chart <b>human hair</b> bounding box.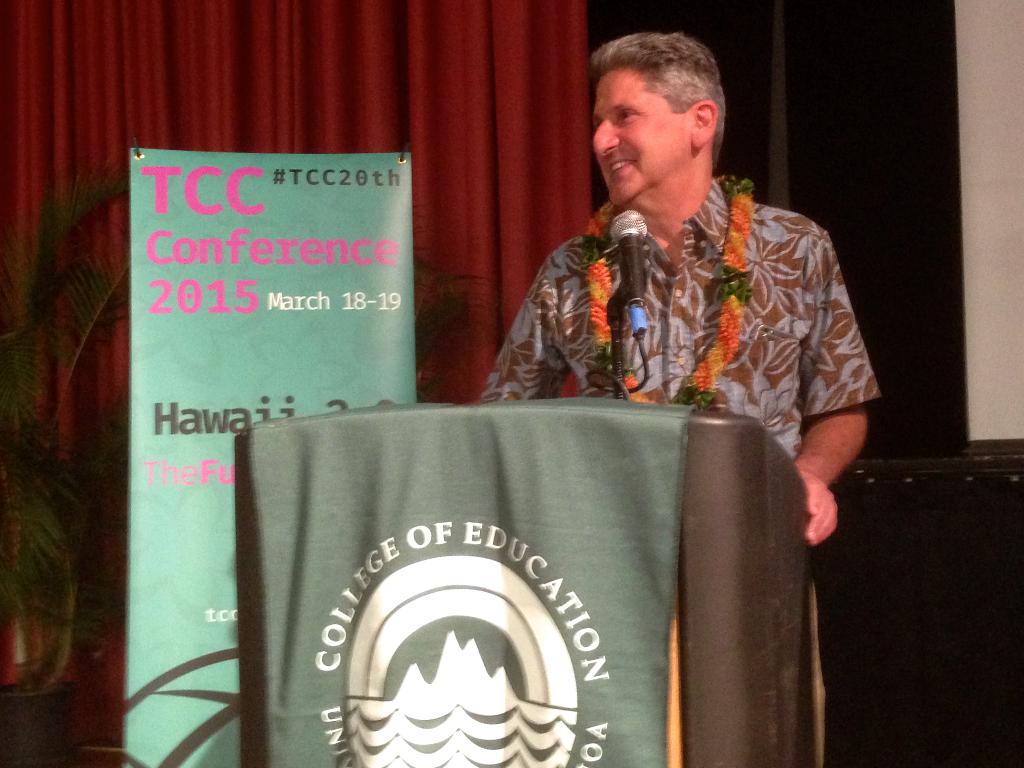
Charted: l=600, t=42, r=719, b=161.
